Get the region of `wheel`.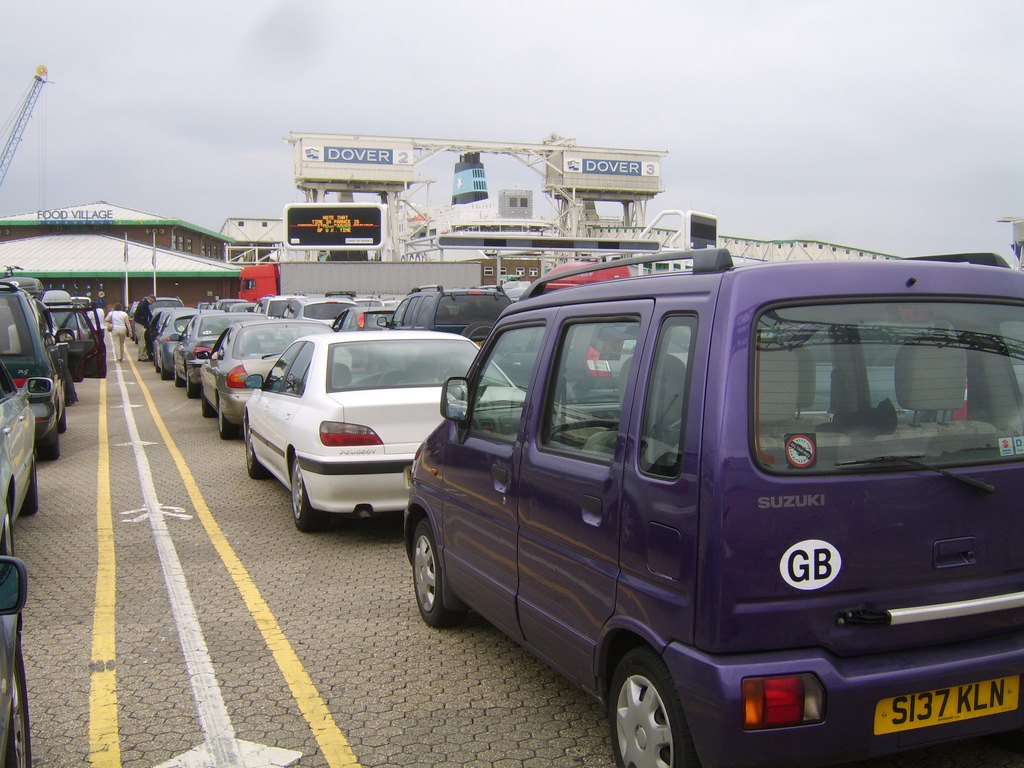
{"left": 198, "top": 397, "right": 219, "bottom": 420}.
